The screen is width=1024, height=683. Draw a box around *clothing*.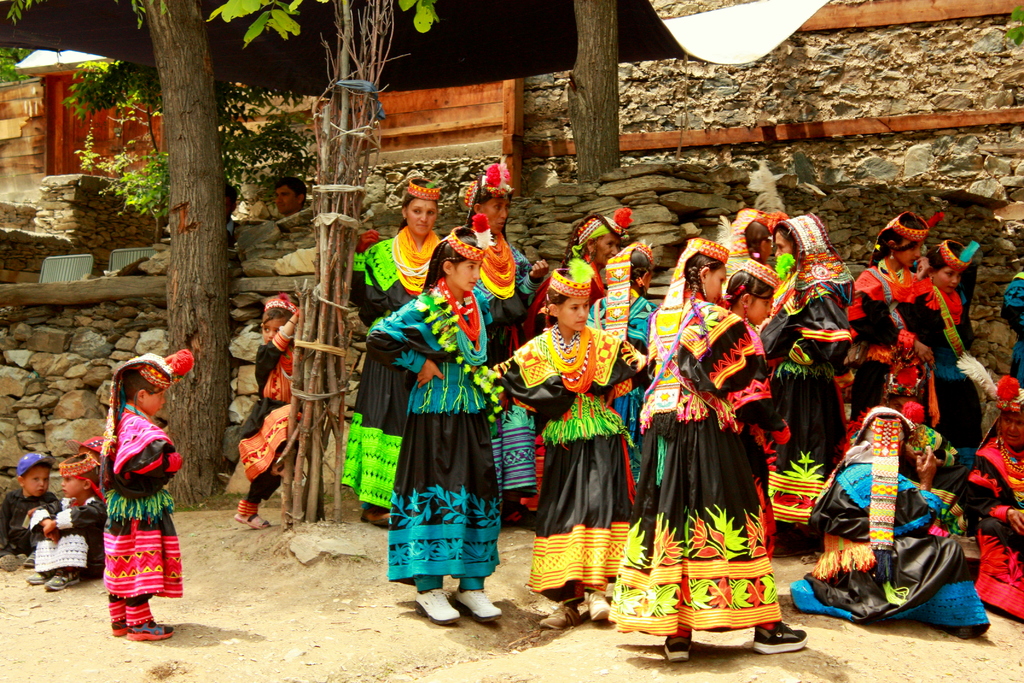
<box>959,428,1023,620</box>.
